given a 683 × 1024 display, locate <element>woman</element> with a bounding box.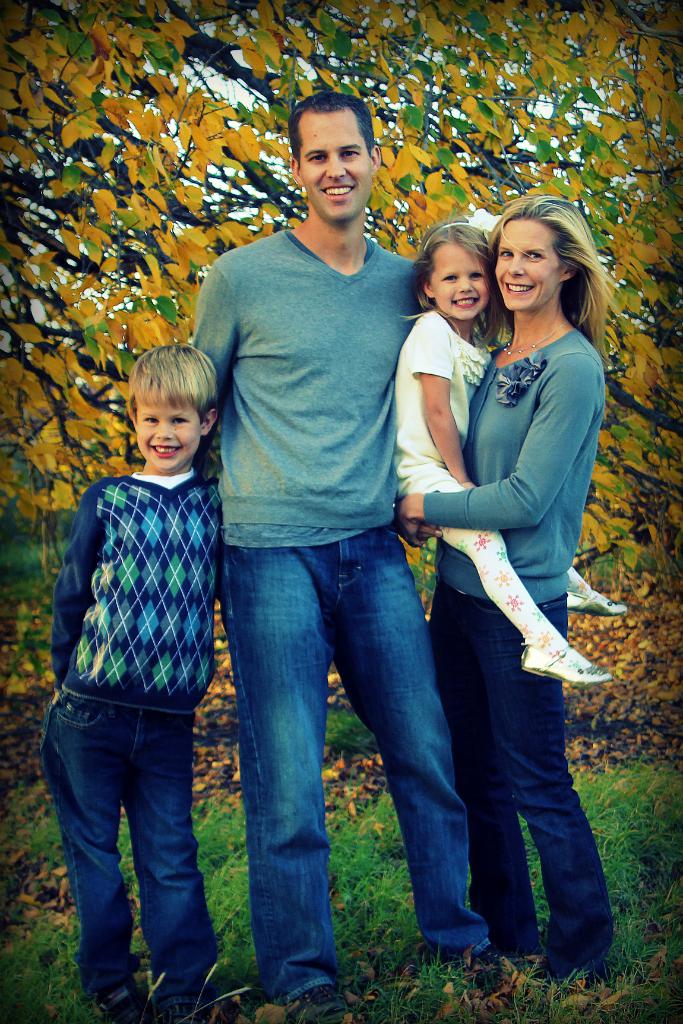
Located: crop(399, 186, 618, 973).
